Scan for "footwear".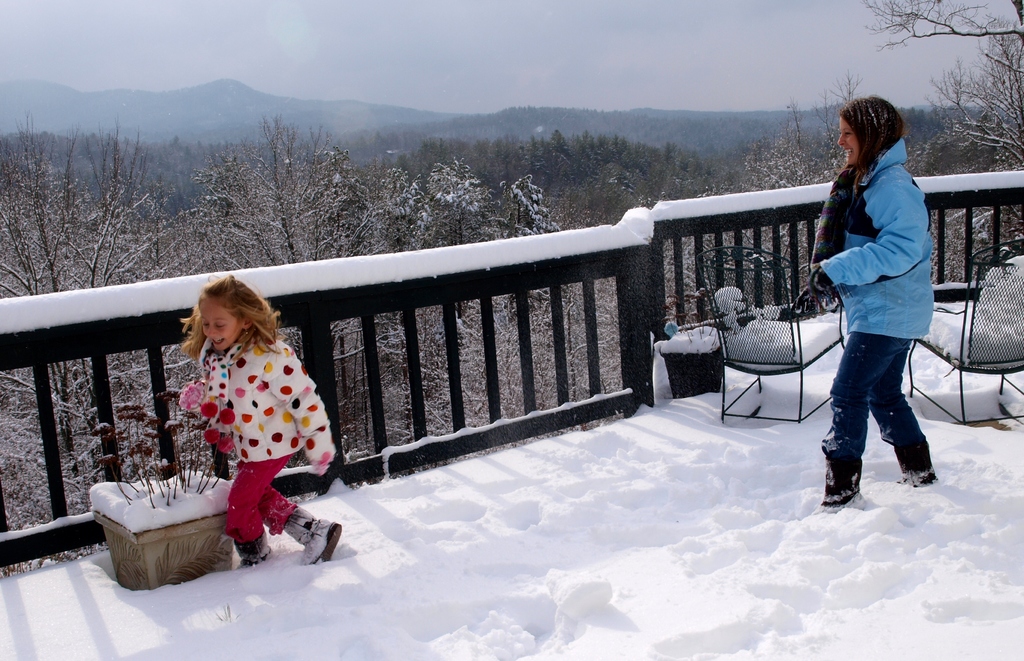
Scan result: bbox(230, 536, 280, 575).
